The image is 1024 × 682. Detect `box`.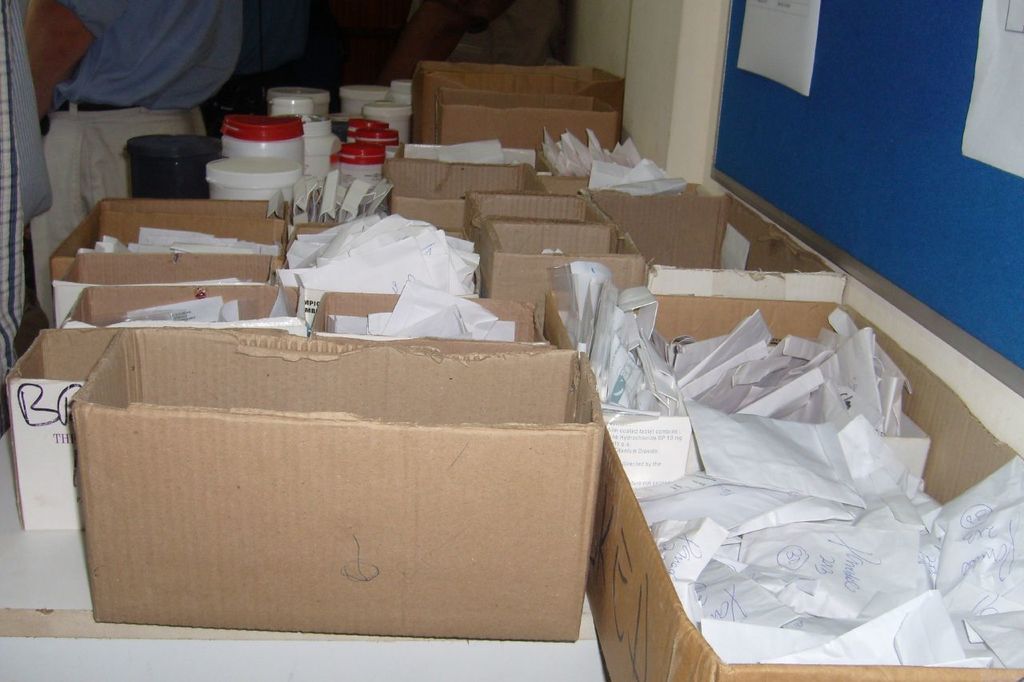
Detection: detection(70, 331, 606, 642).
